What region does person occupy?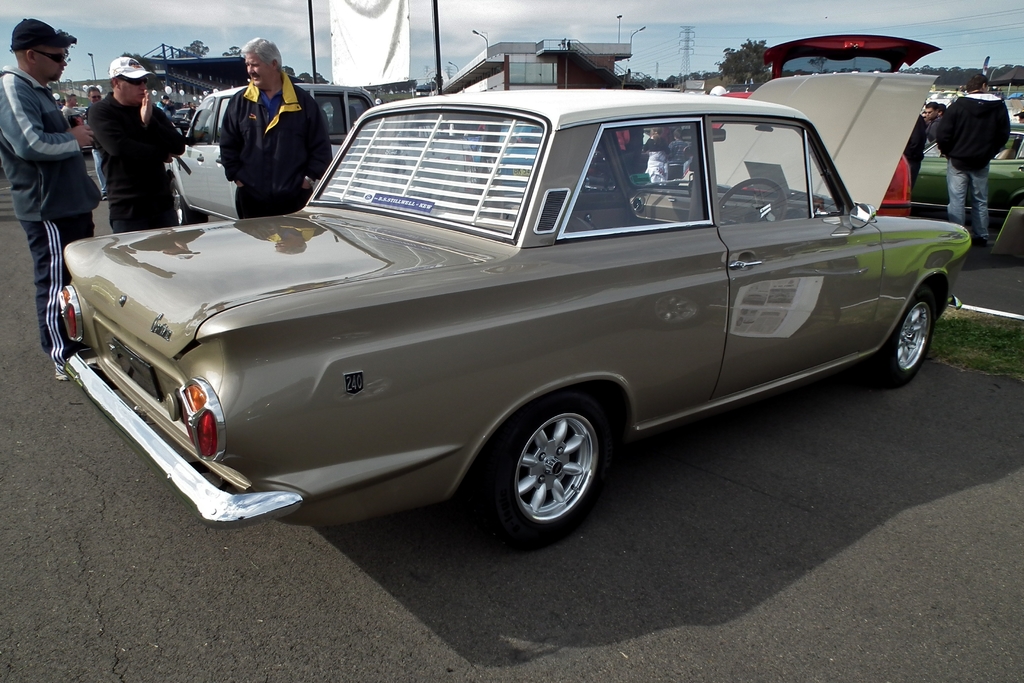
box=[668, 128, 684, 164].
